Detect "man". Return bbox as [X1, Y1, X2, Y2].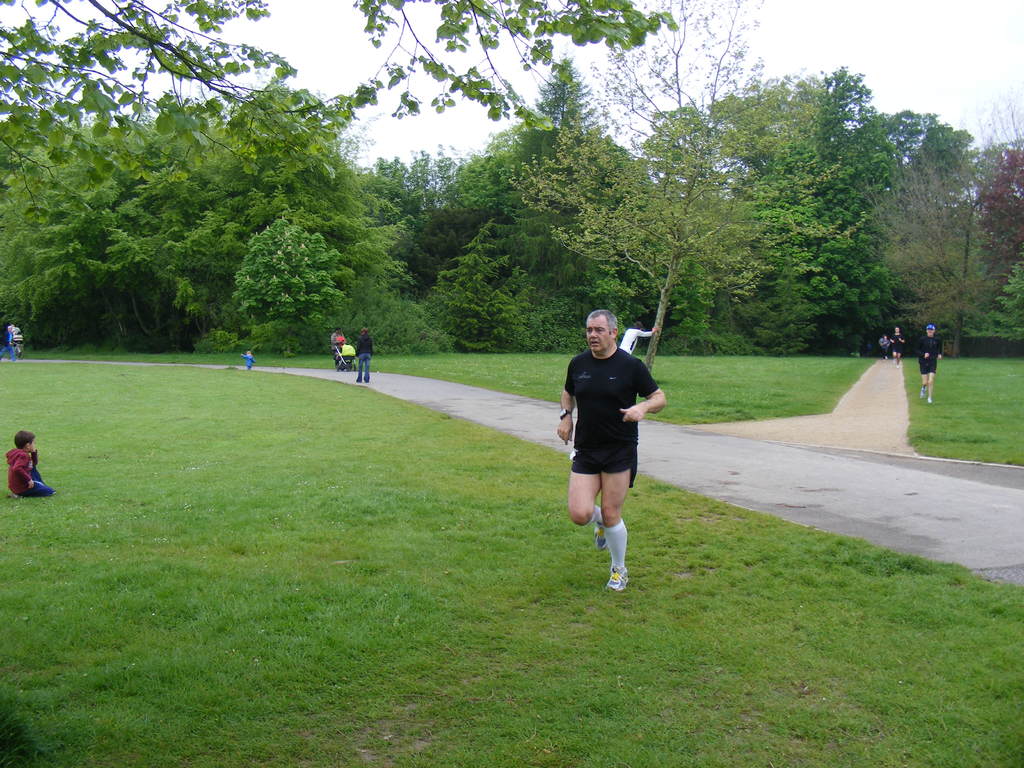
[888, 324, 908, 367].
